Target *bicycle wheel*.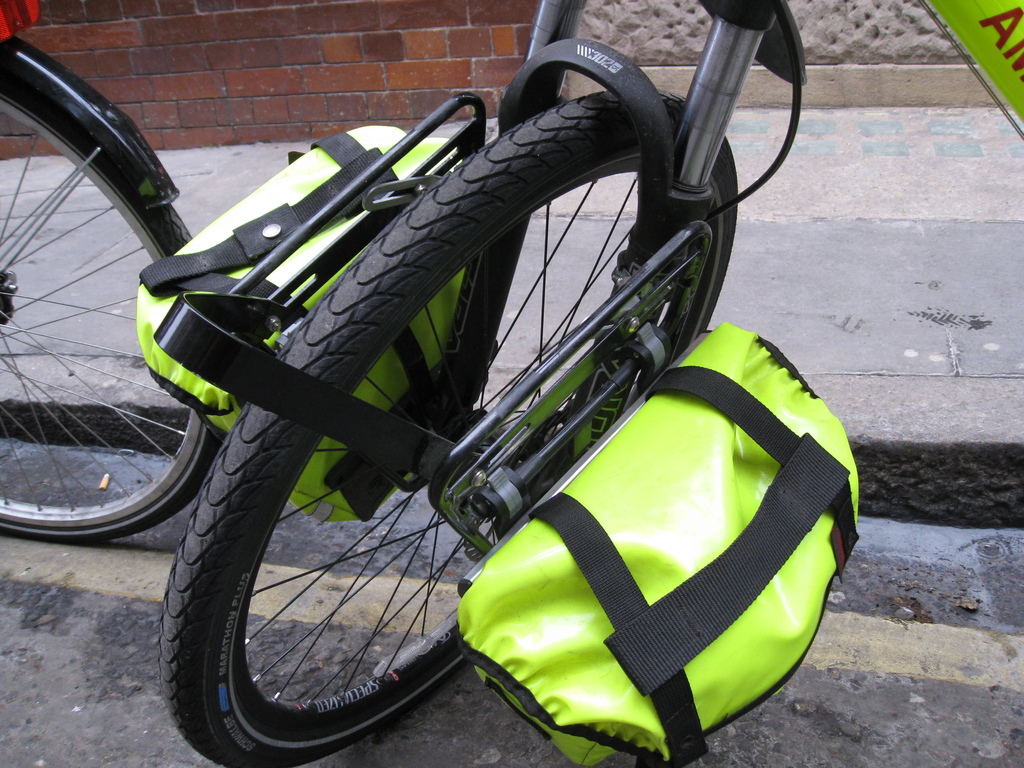
Target region: 159 88 737 767.
